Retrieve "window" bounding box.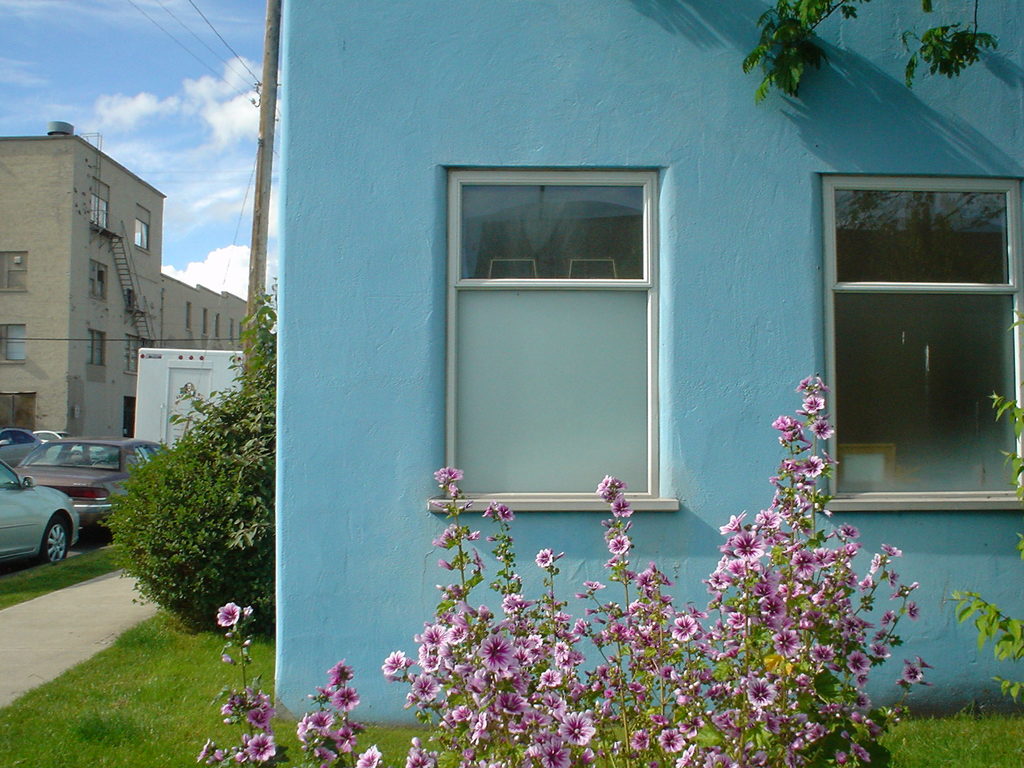
Bounding box: (132,218,151,253).
